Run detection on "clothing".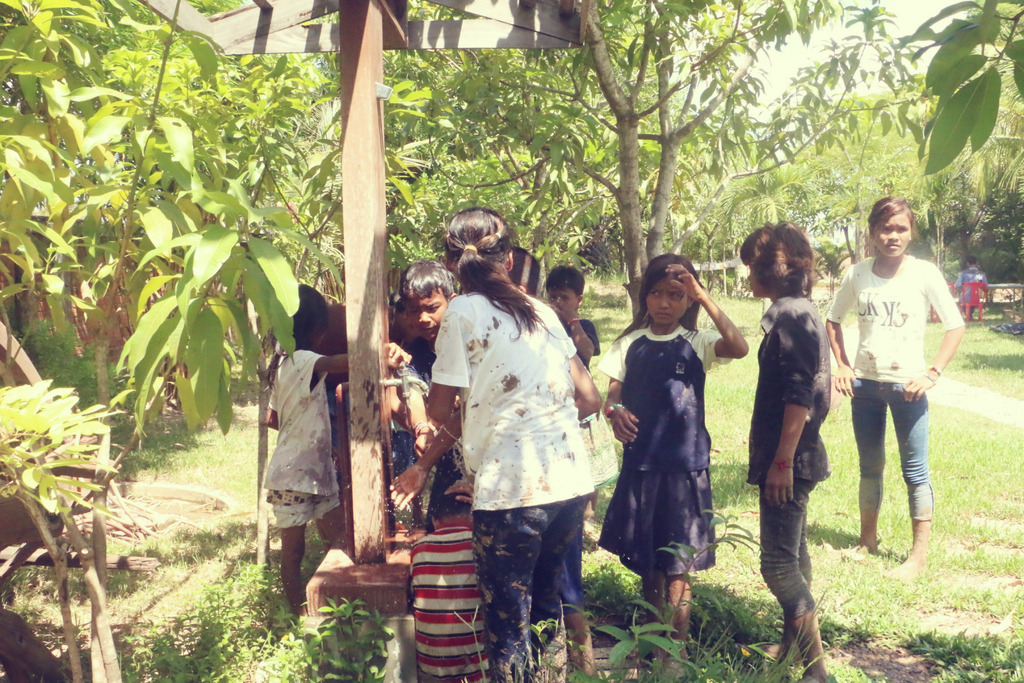
Result: [425, 288, 594, 682].
